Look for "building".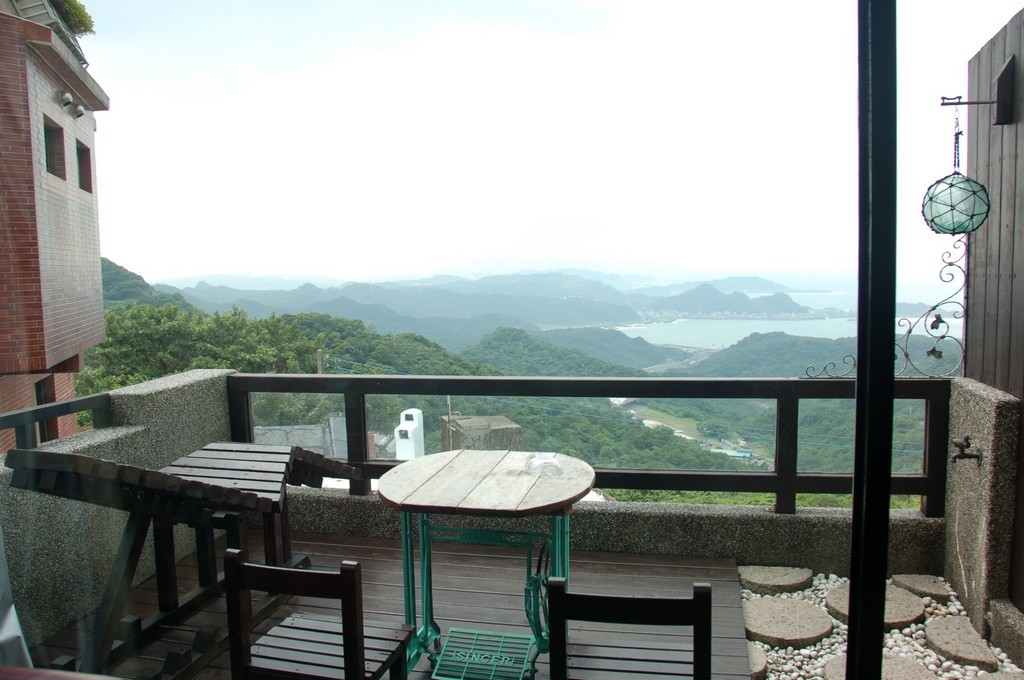
Found: bbox=(0, 0, 116, 453).
